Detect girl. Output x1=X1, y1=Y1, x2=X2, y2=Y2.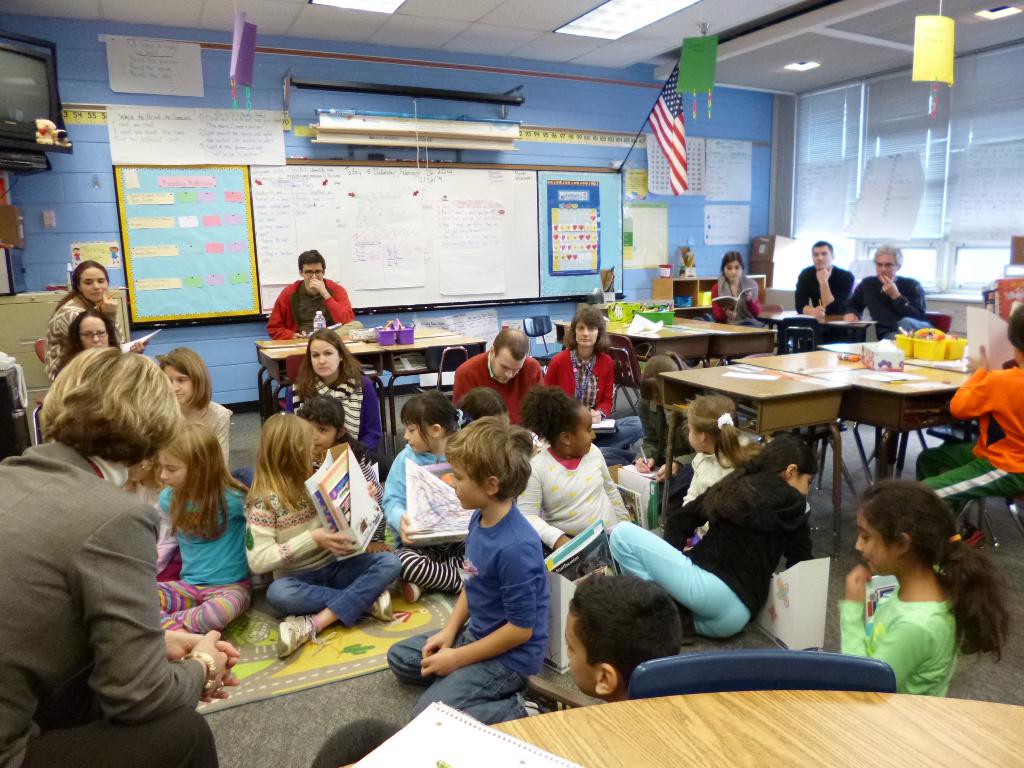
x1=713, y1=250, x2=764, y2=330.
